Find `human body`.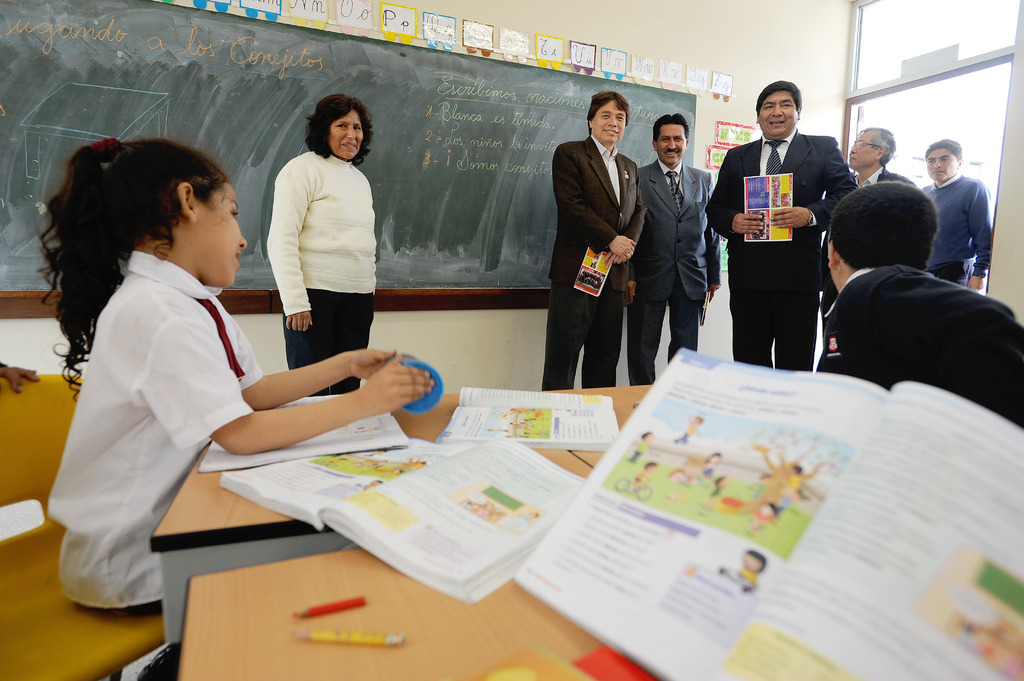
box=[837, 123, 913, 180].
